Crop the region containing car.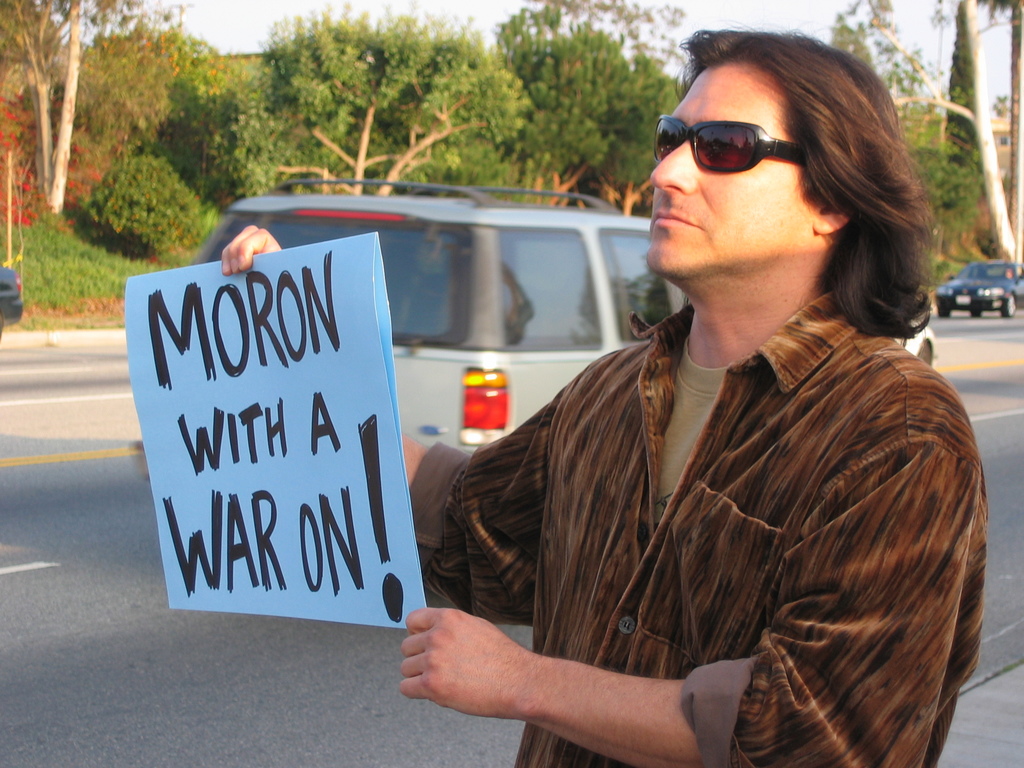
Crop region: x1=191 y1=186 x2=690 y2=464.
